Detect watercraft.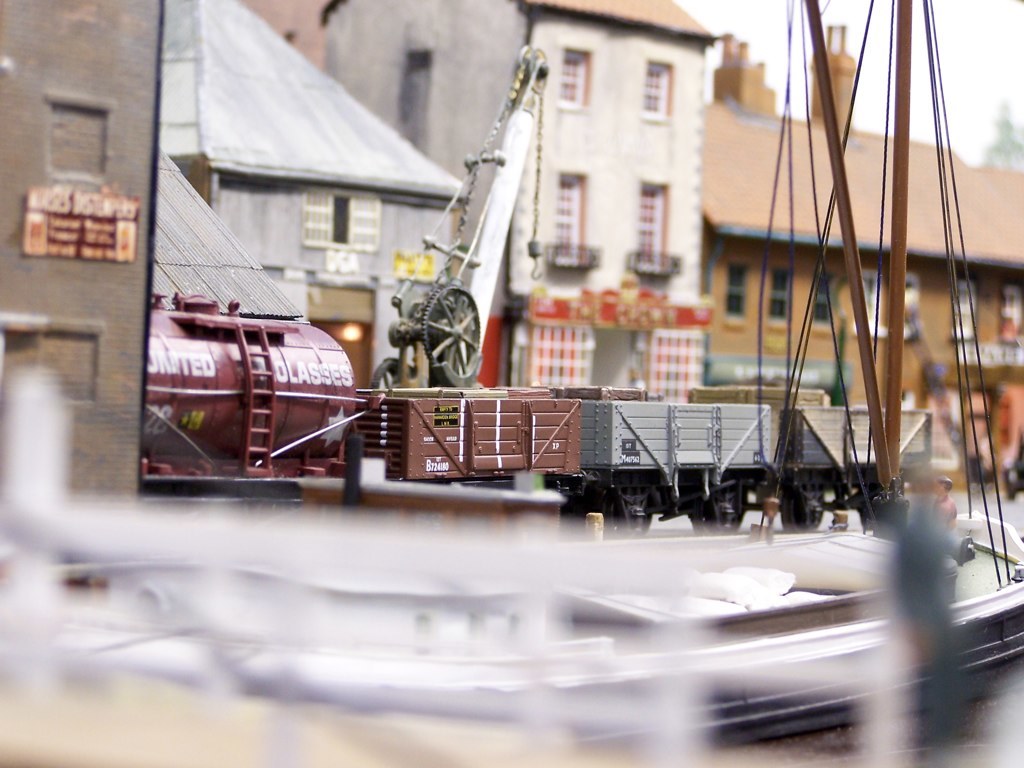
Detected at x1=6, y1=0, x2=1023, y2=765.
